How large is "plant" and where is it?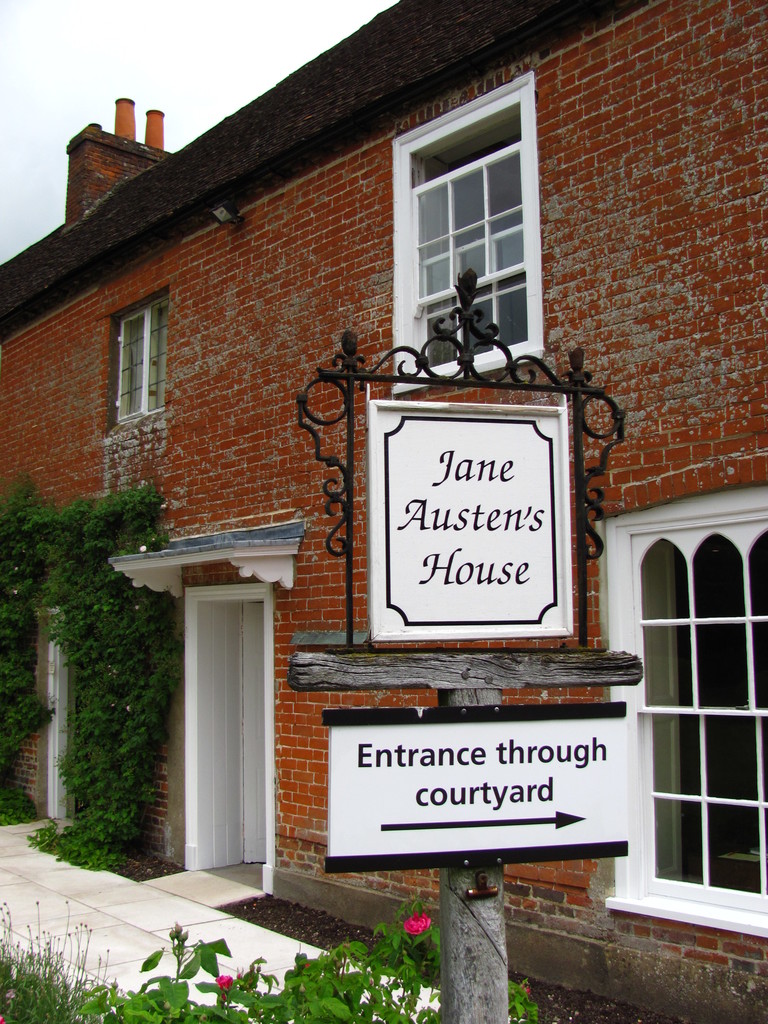
Bounding box: 19 434 195 897.
